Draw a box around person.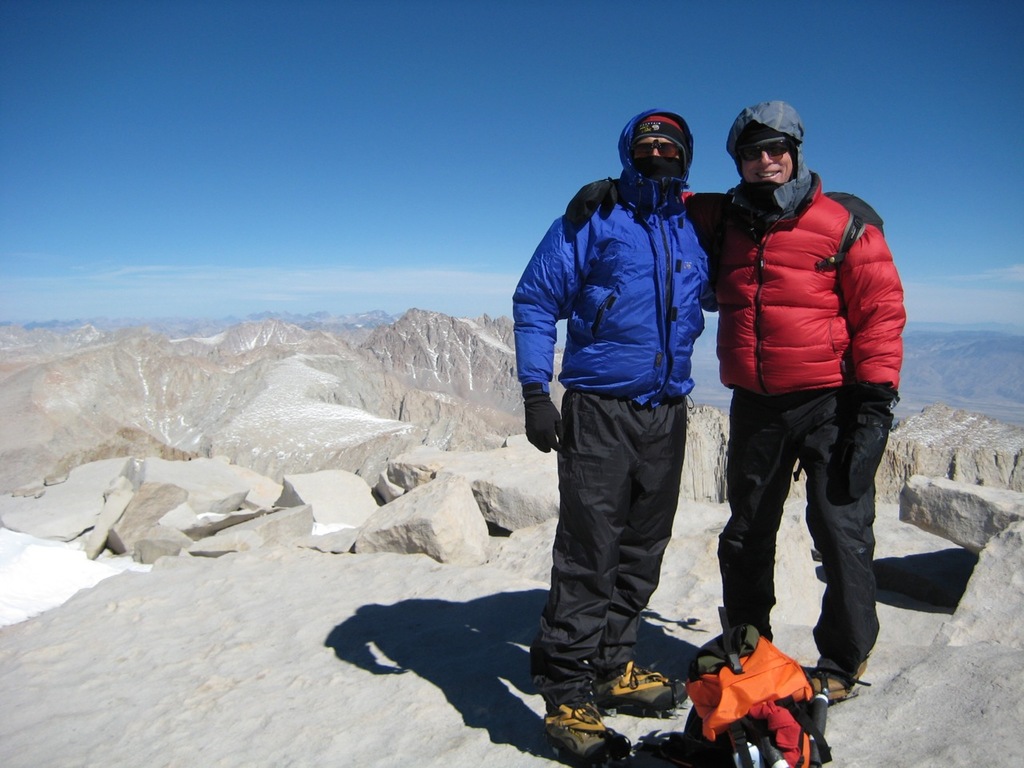
left=507, top=104, right=722, bottom=766.
